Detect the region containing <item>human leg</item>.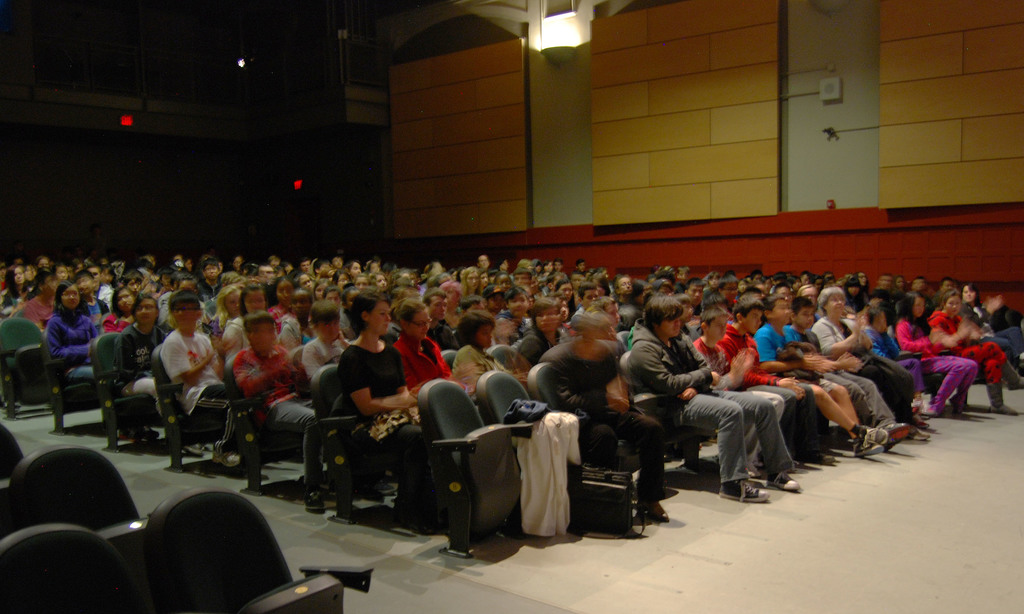
{"left": 578, "top": 421, "right": 635, "bottom": 469}.
